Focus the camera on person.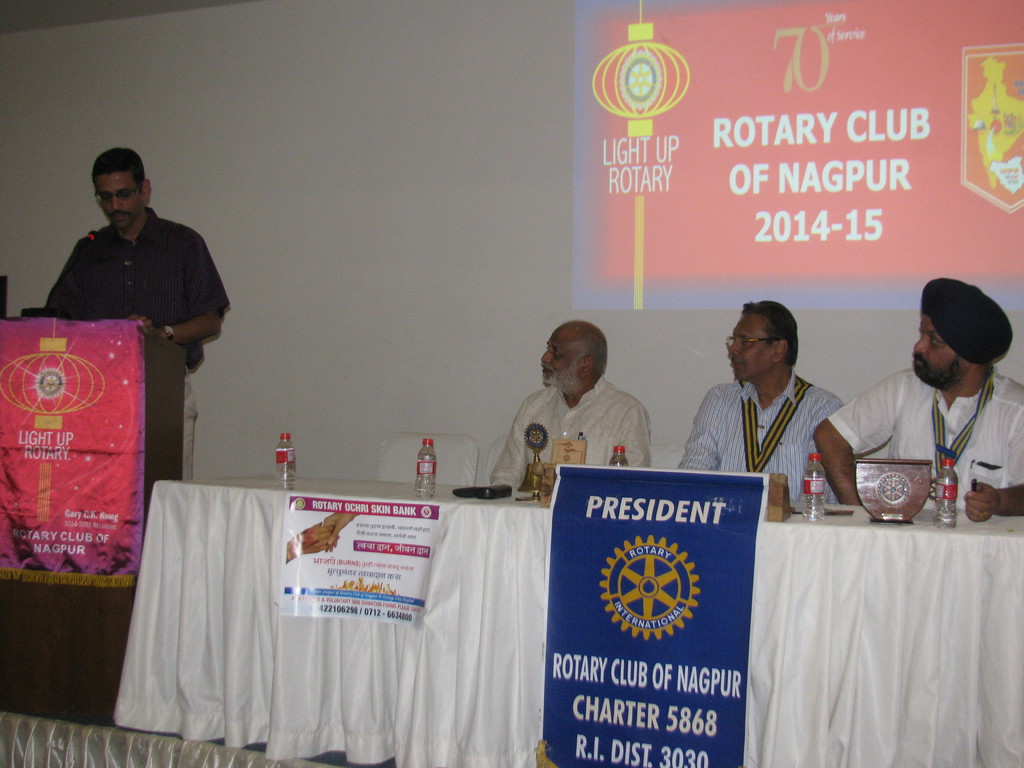
Focus region: bbox=[676, 302, 846, 503].
